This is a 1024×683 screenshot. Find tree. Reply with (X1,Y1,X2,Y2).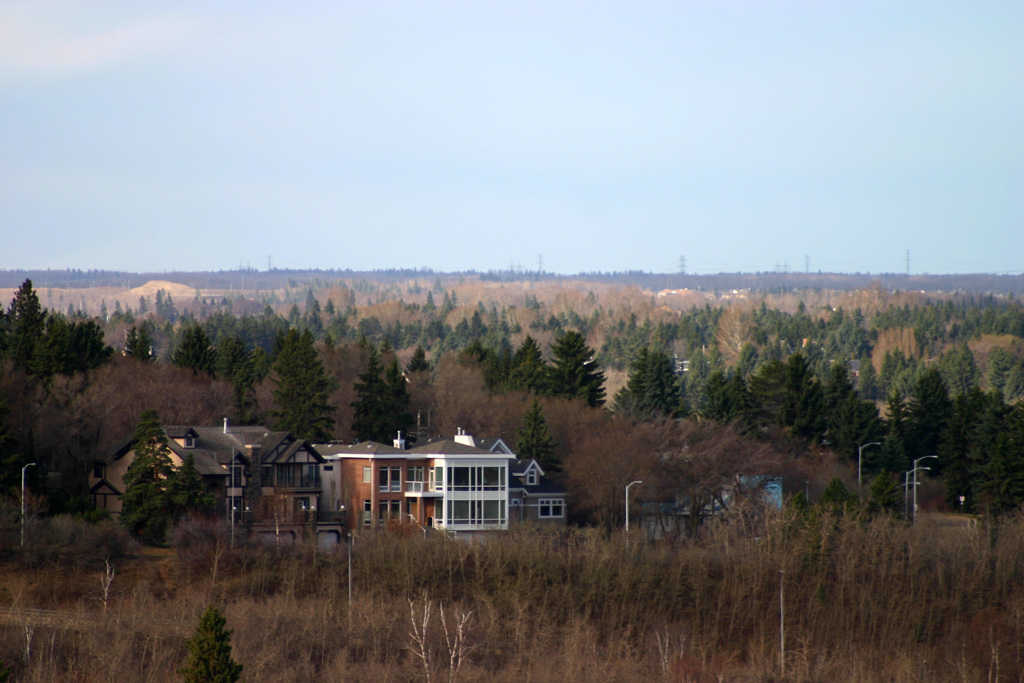
(168,324,220,381).
